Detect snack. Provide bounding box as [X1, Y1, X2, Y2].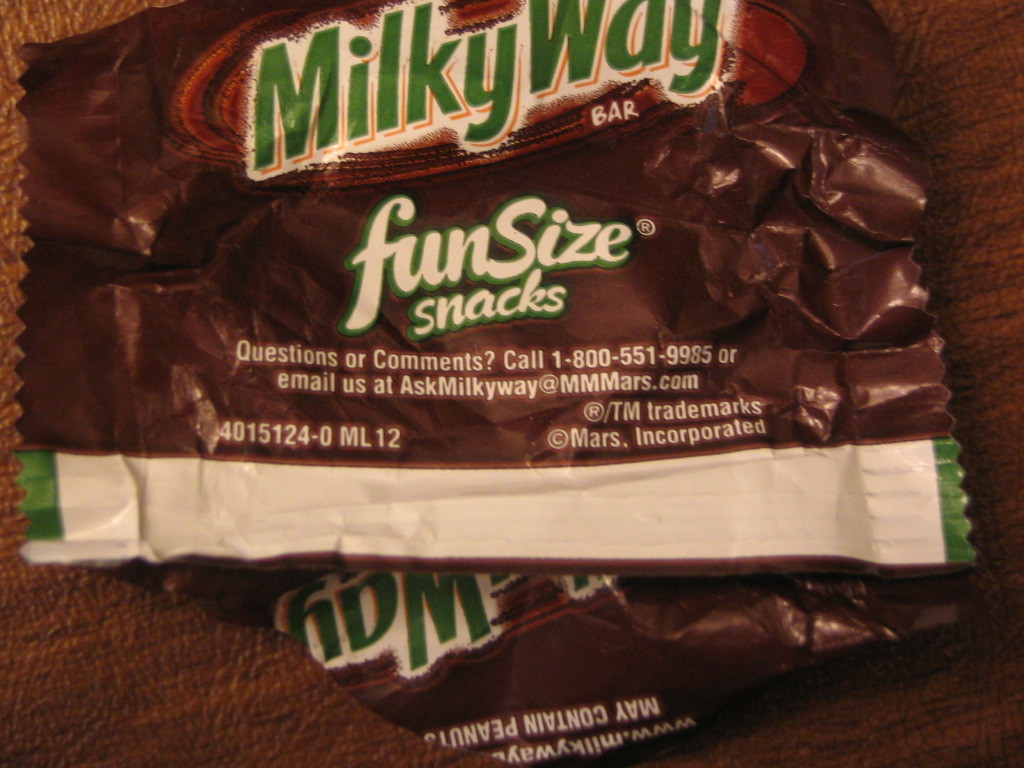
[58, 17, 918, 720].
